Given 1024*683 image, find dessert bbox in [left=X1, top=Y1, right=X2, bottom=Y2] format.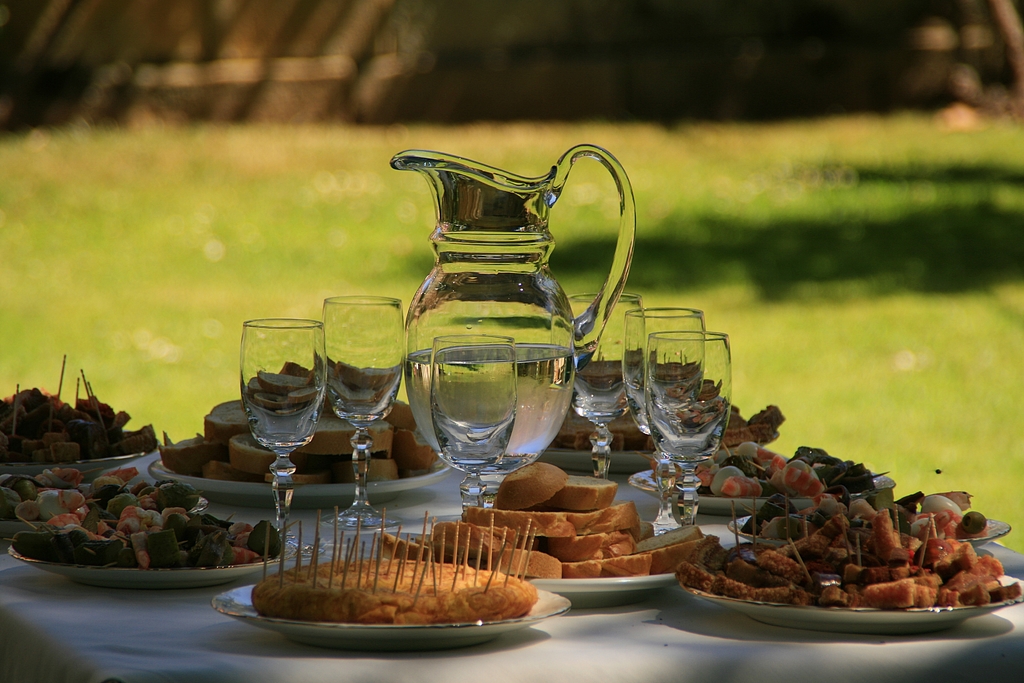
[left=956, top=553, right=1007, bottom=587].
